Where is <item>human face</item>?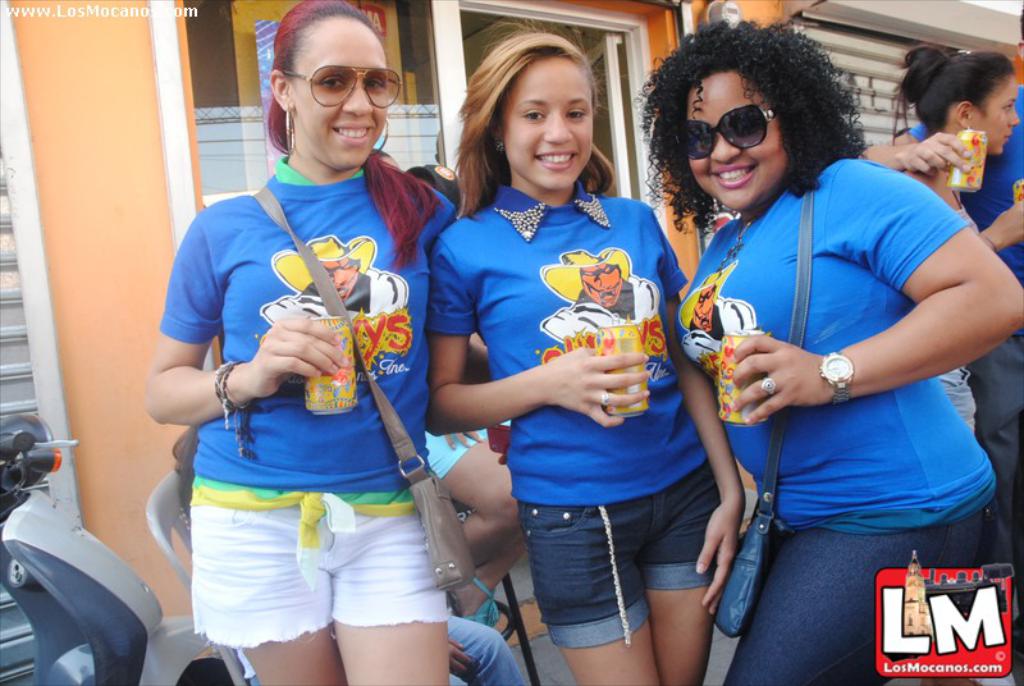
{"left": 972, "top": 70, "right": 1021, "bottom": 156}.
